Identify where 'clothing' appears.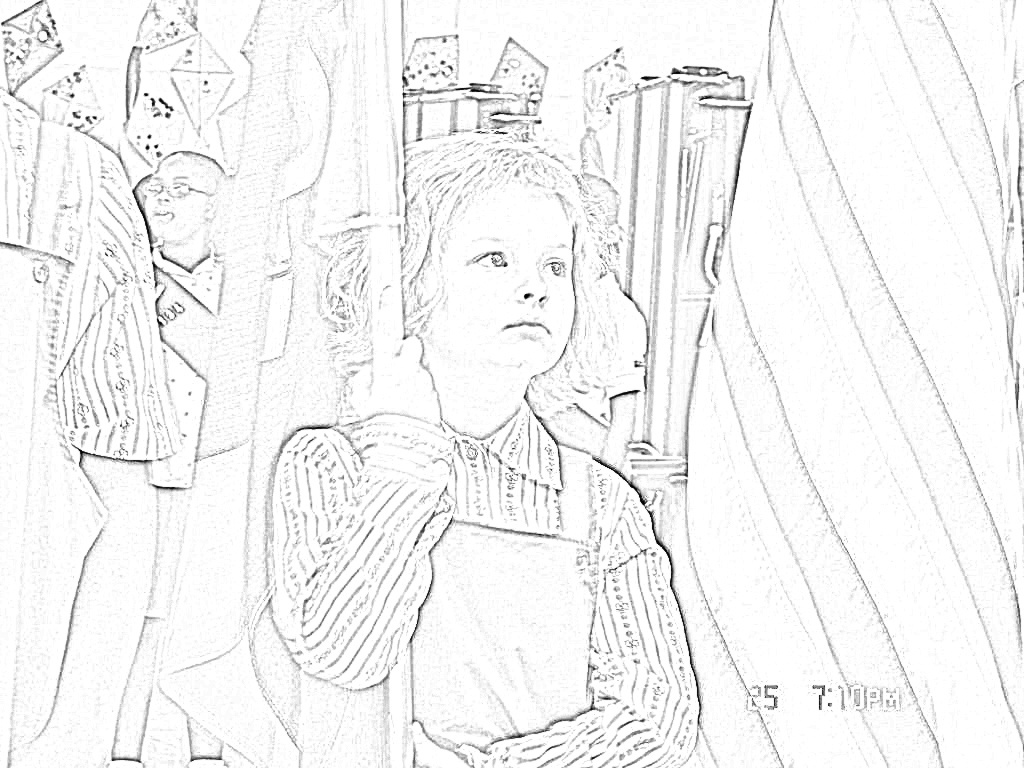
Appears at bbox(0, 99, 172, 762).
